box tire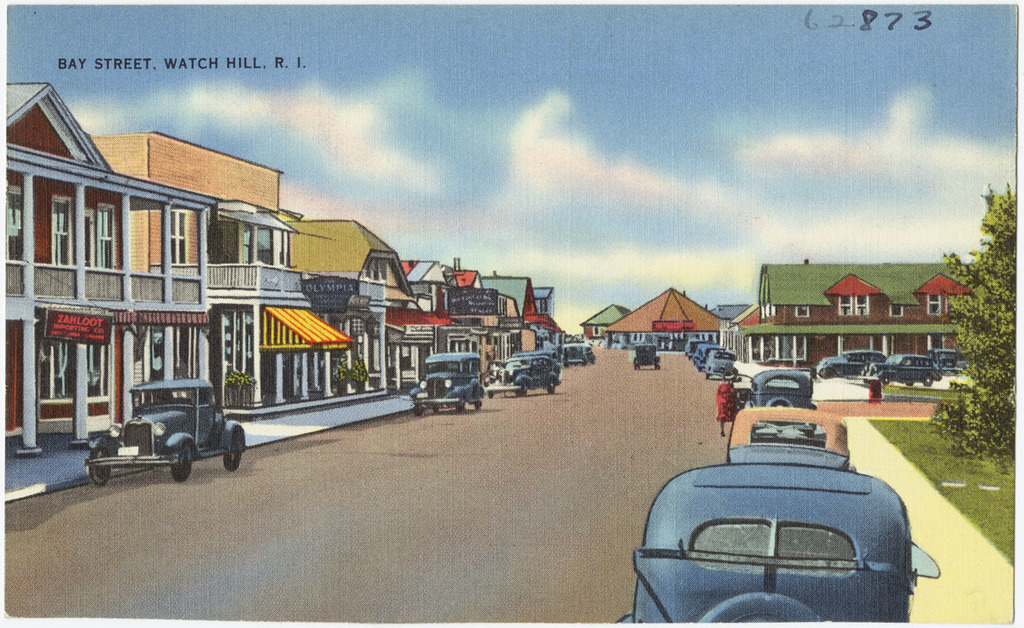
{"left": 89, "top": 447, "right": 109, "bottom": 484}
